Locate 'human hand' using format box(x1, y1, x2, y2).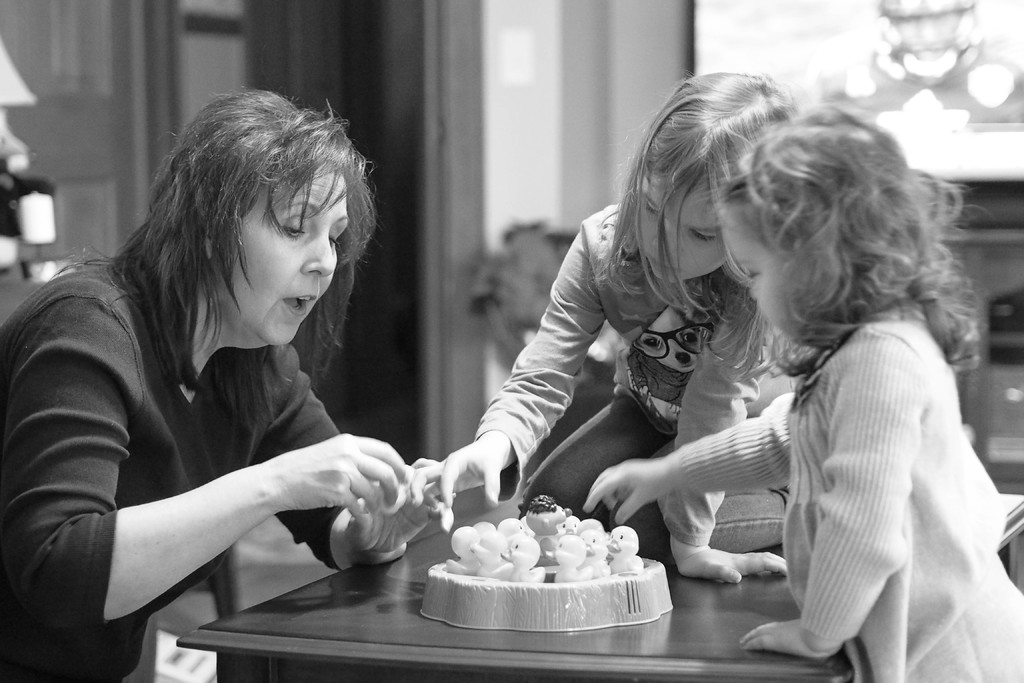
box(579, 458, 671, 527).
